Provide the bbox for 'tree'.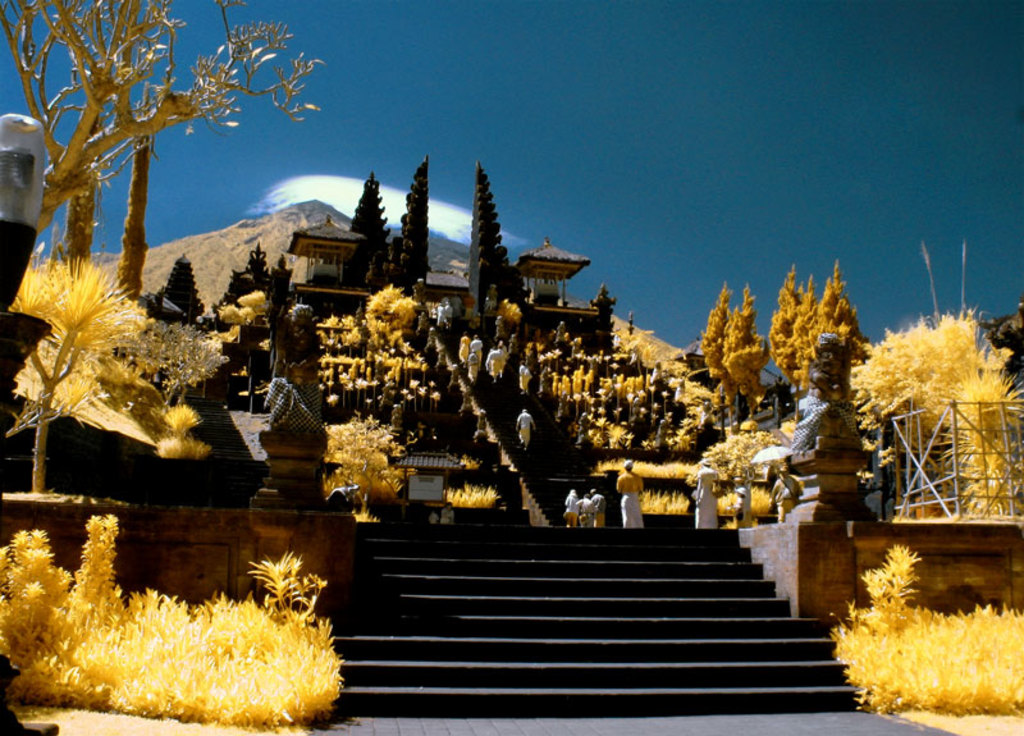
(left=690, top=279, right=780, bottom=392).
